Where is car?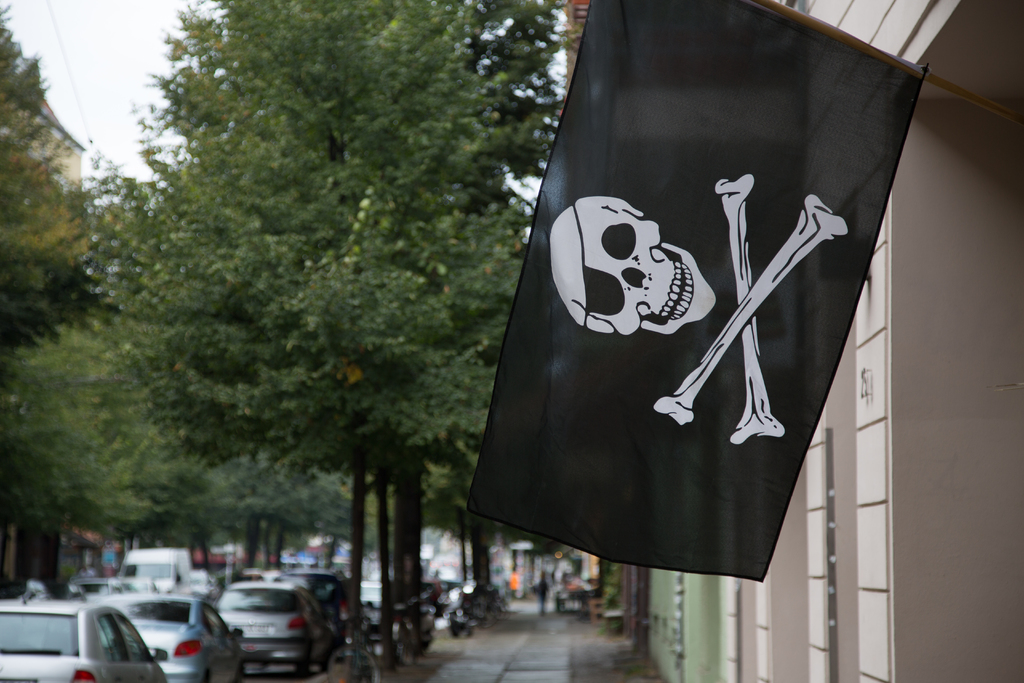
Rect(0, 589, 169, 682).
